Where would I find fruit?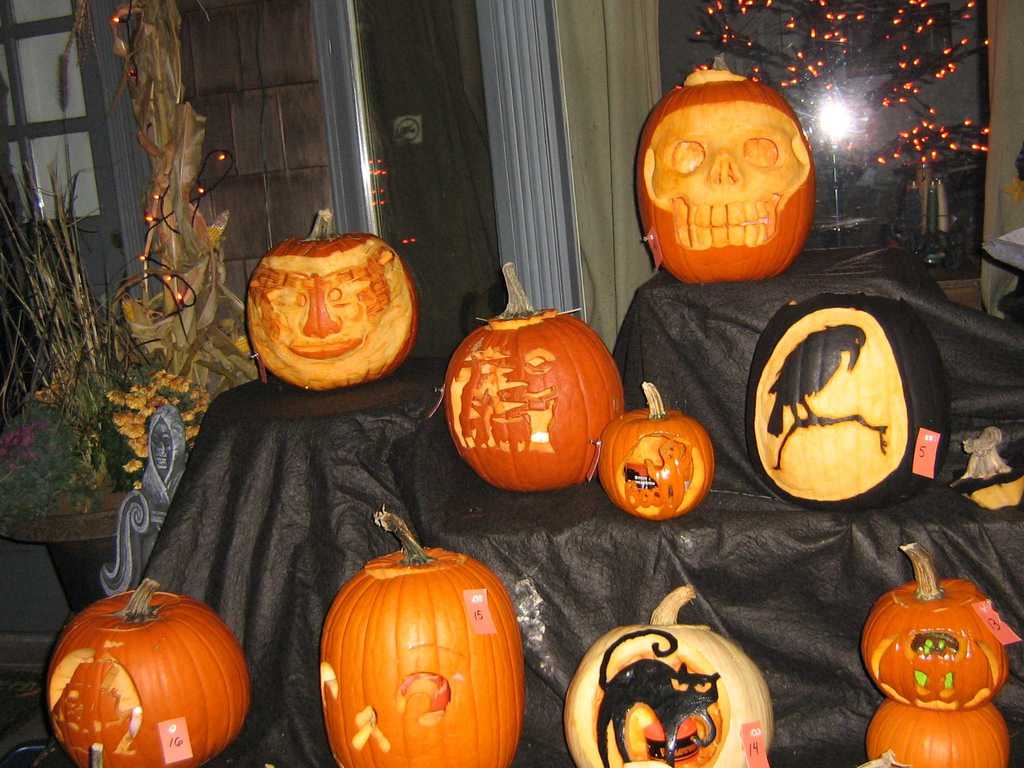
At {"x1": 439, "y1": 259, "x2": 630, "y2": 490}.
